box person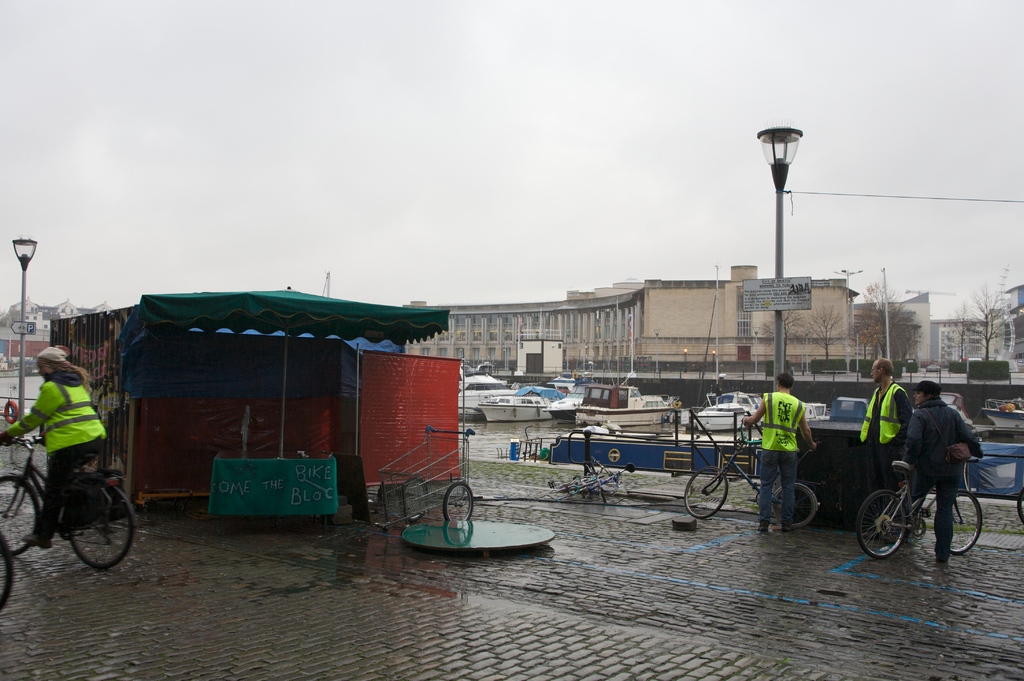
left=19, top=341, right=126, bottom=587
